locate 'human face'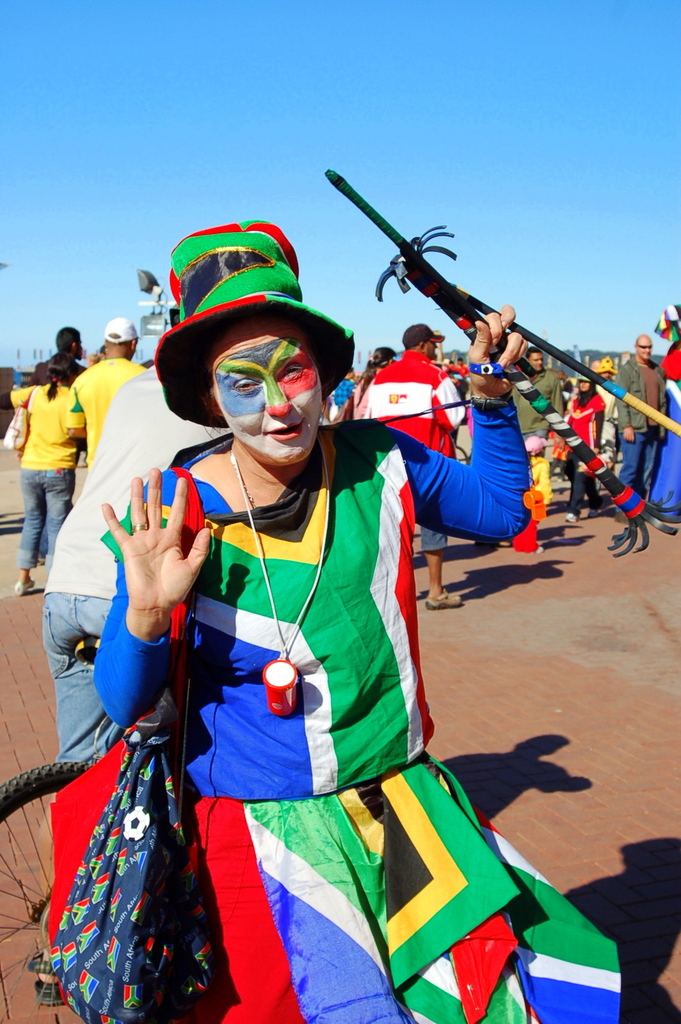
locate(638, 334, 654, 356)
